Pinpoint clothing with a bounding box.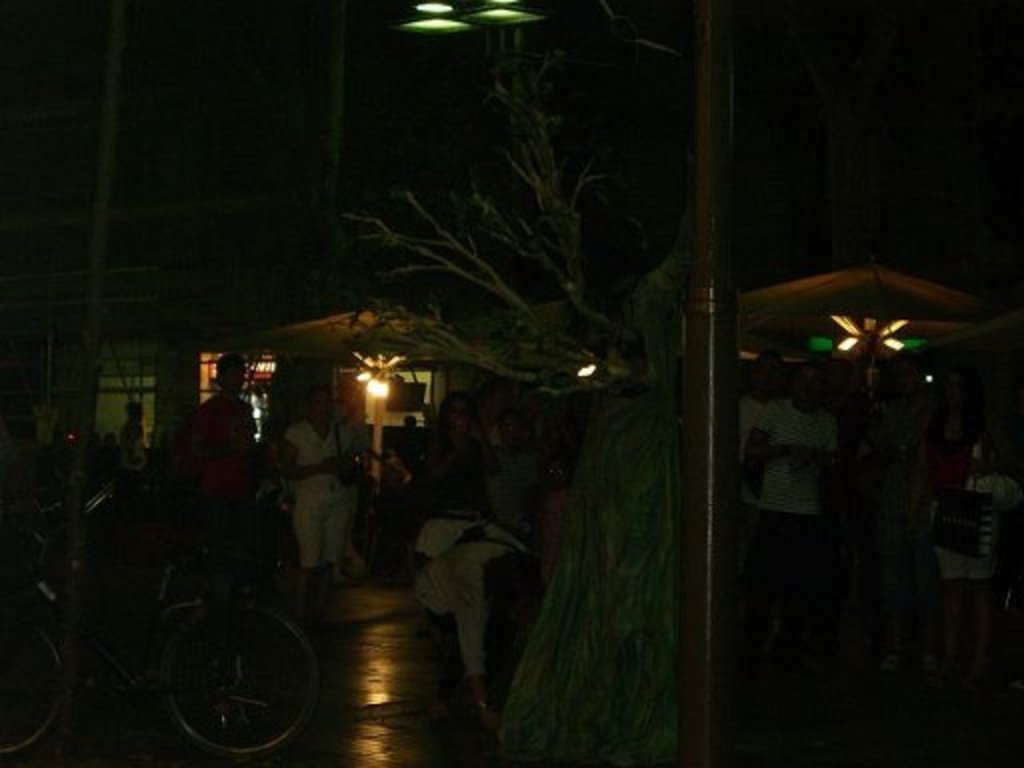
<region>754, 396, 838, 522</region>.
